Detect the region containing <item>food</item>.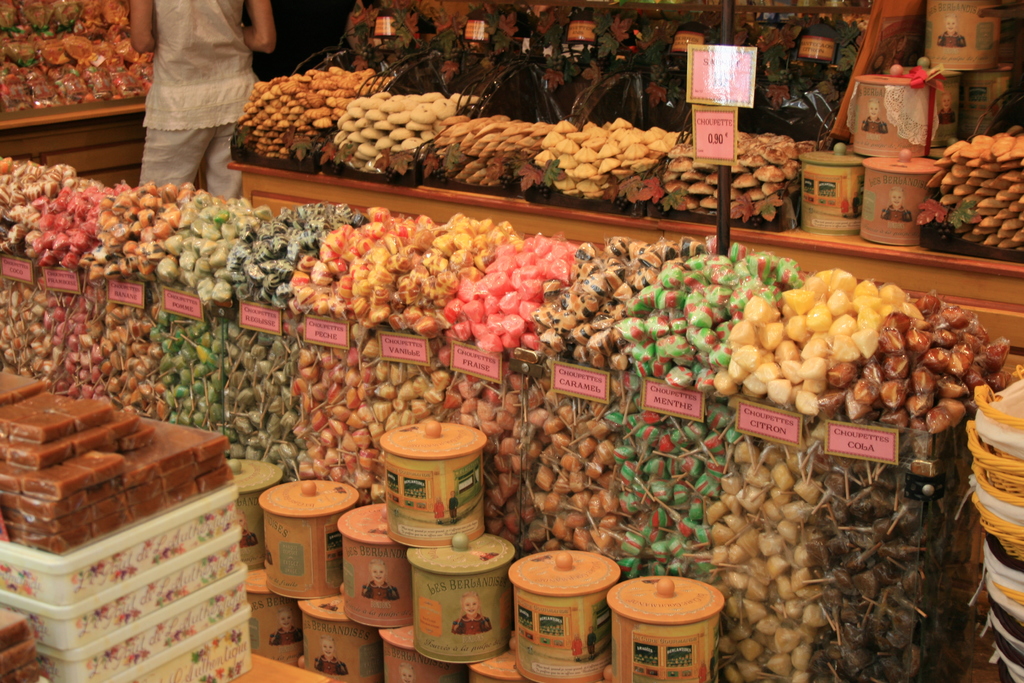
<bbox>530, 238, 701, 372</bbox>.
